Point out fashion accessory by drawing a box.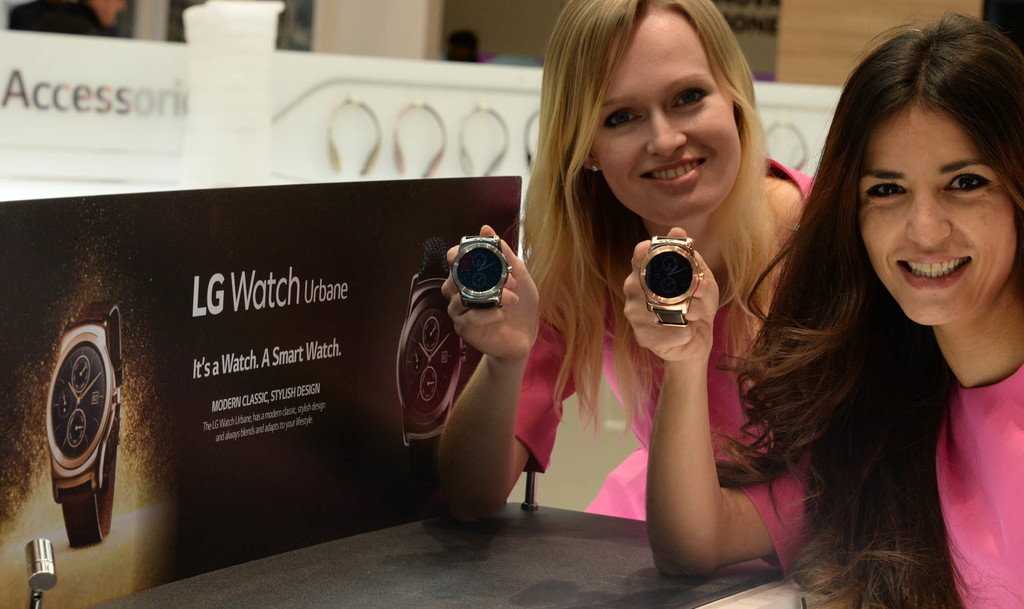
447, 228, 510, 302.
